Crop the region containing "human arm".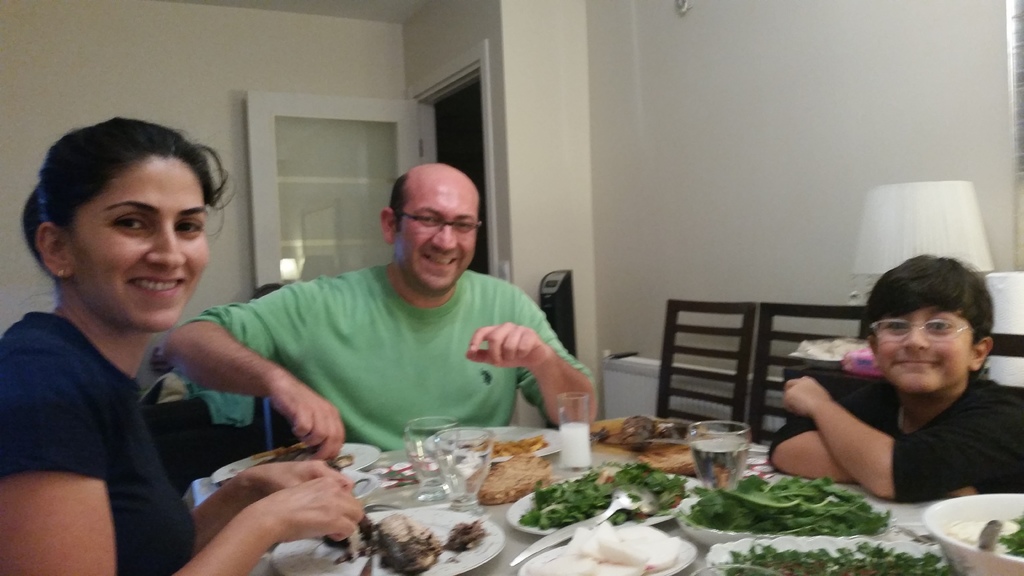
Crop region: l=778, t=369, r=1023, b=506.
